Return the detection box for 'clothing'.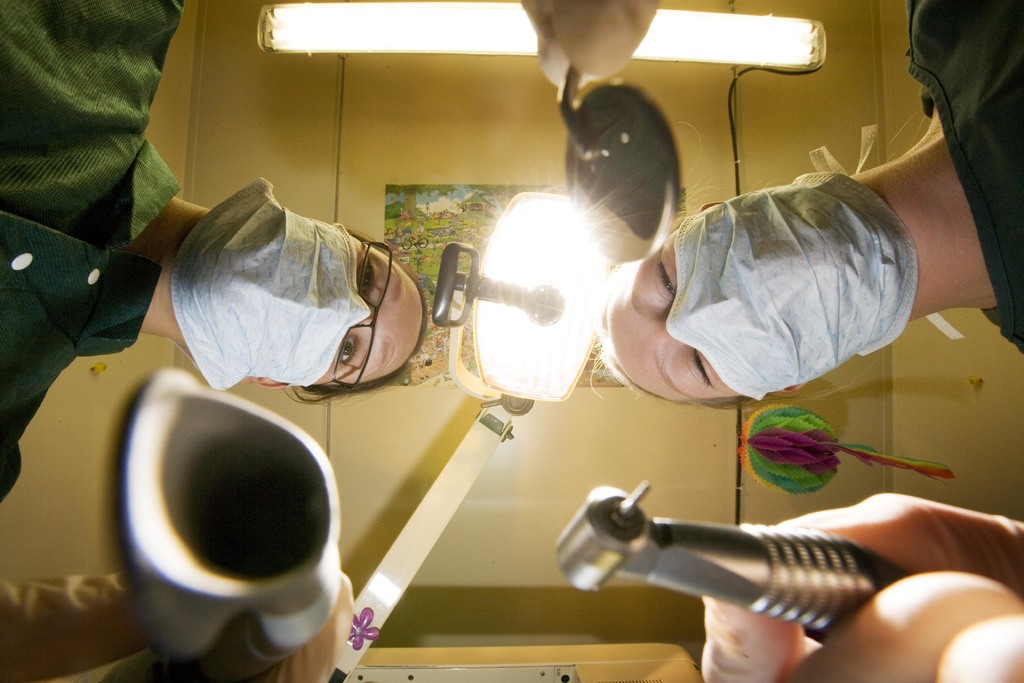
[x1=0, y1=1, x2=184, y2=500].
